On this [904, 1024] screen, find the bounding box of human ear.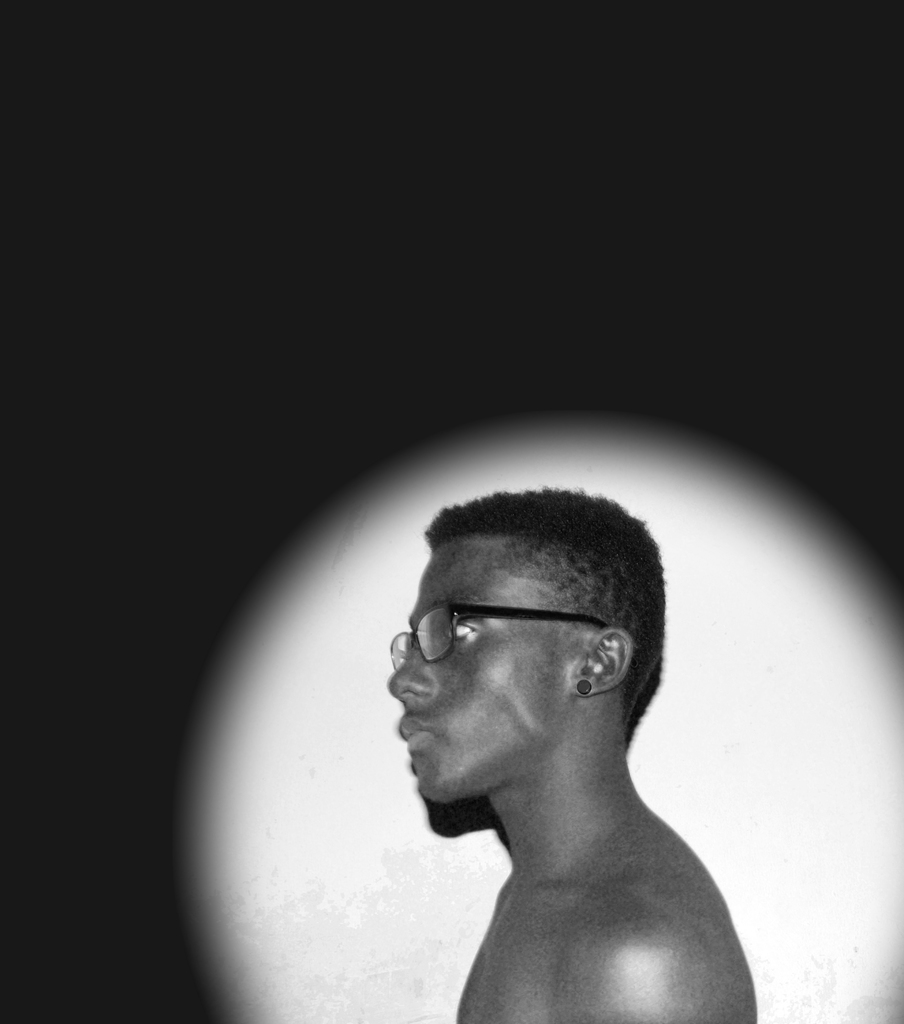
Bounding box: 572/628/633/694.
